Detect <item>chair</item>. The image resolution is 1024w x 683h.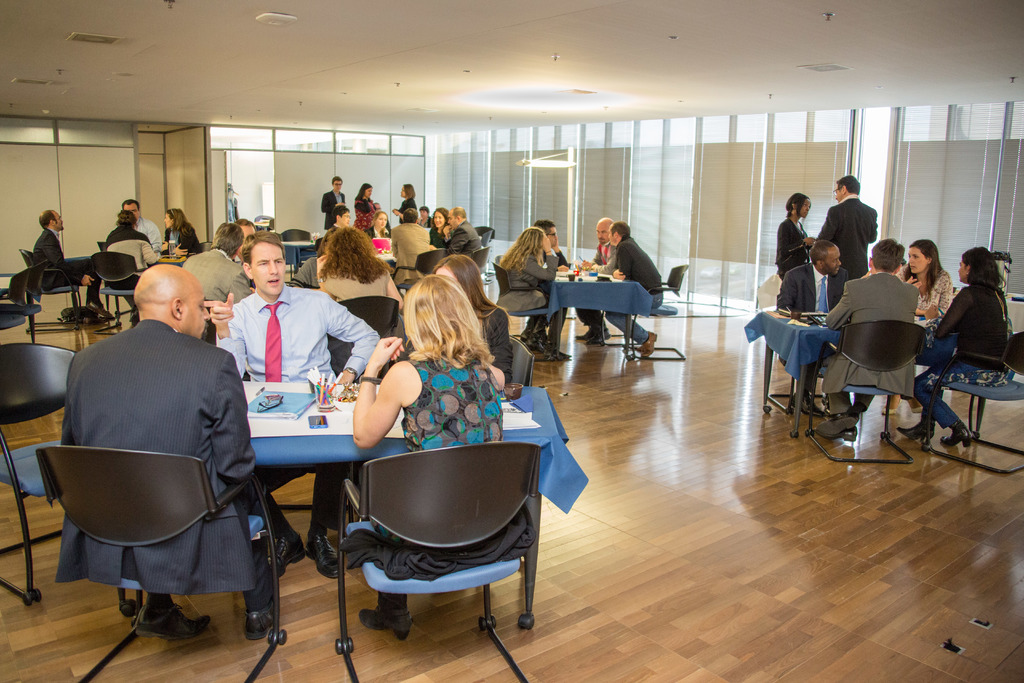
crop(0, 340, 88, 605).
